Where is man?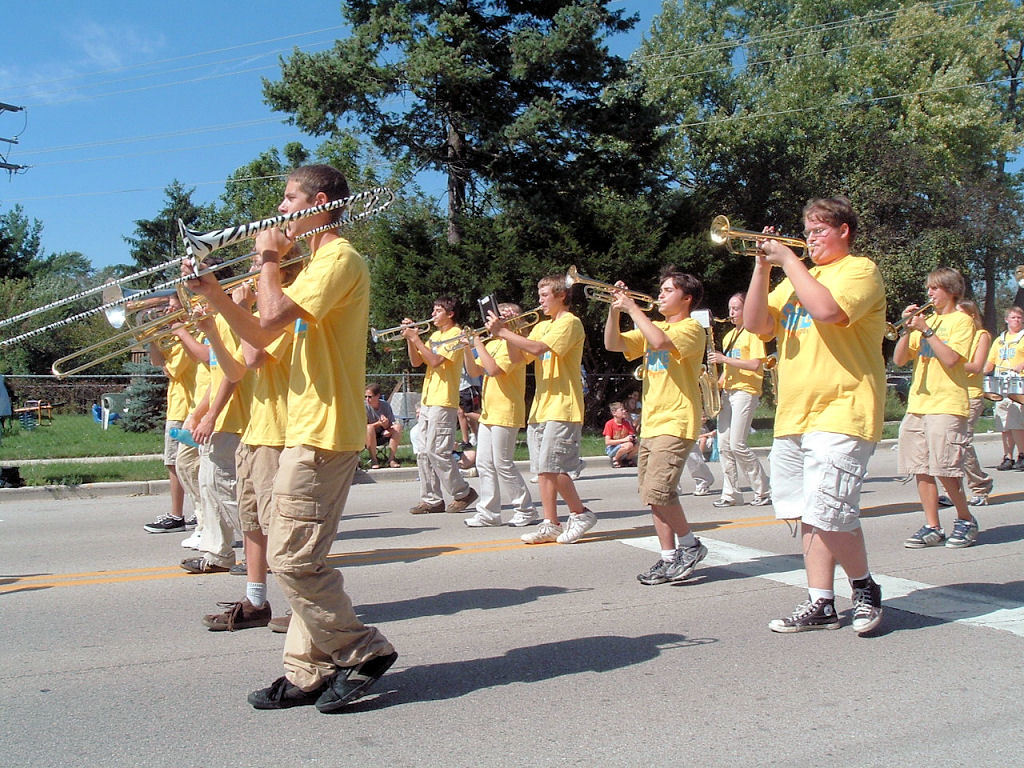
bbox=(594, 396, 643, 471).
